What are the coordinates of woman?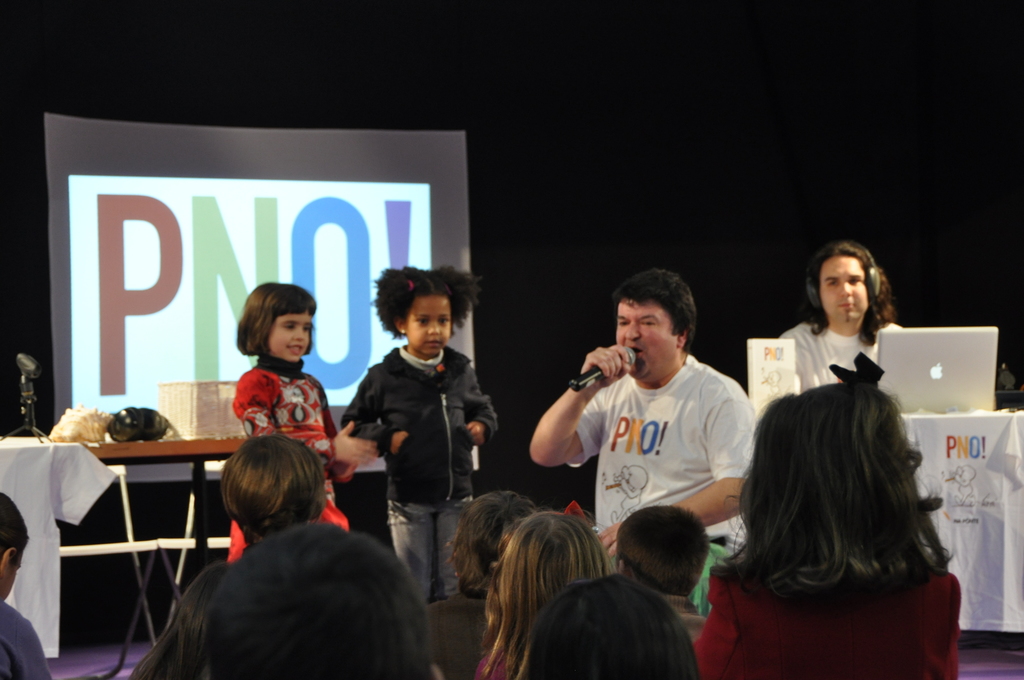
box(696, 384, 964, 679).
